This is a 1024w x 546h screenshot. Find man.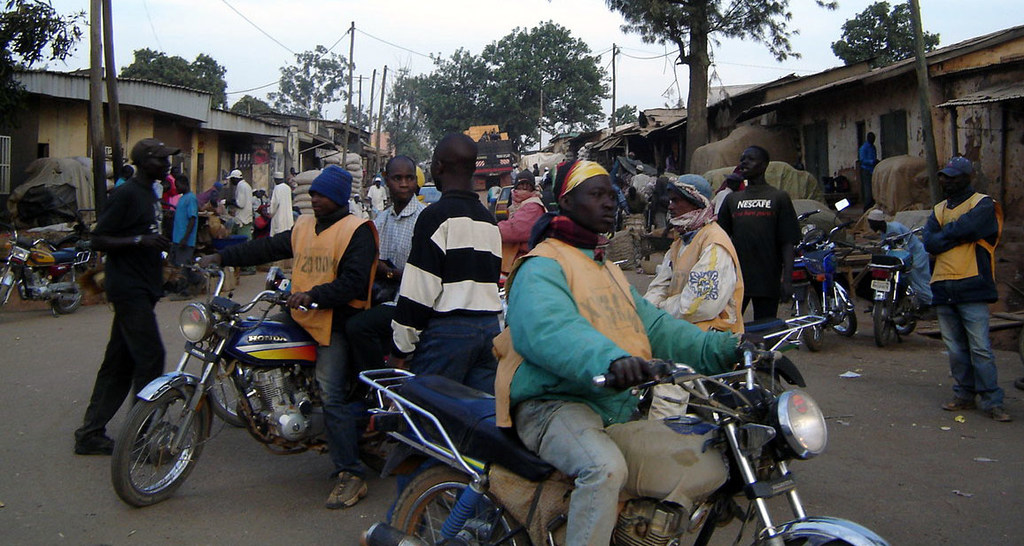
Bounding box: BBox(387, 134, 502, 526).
